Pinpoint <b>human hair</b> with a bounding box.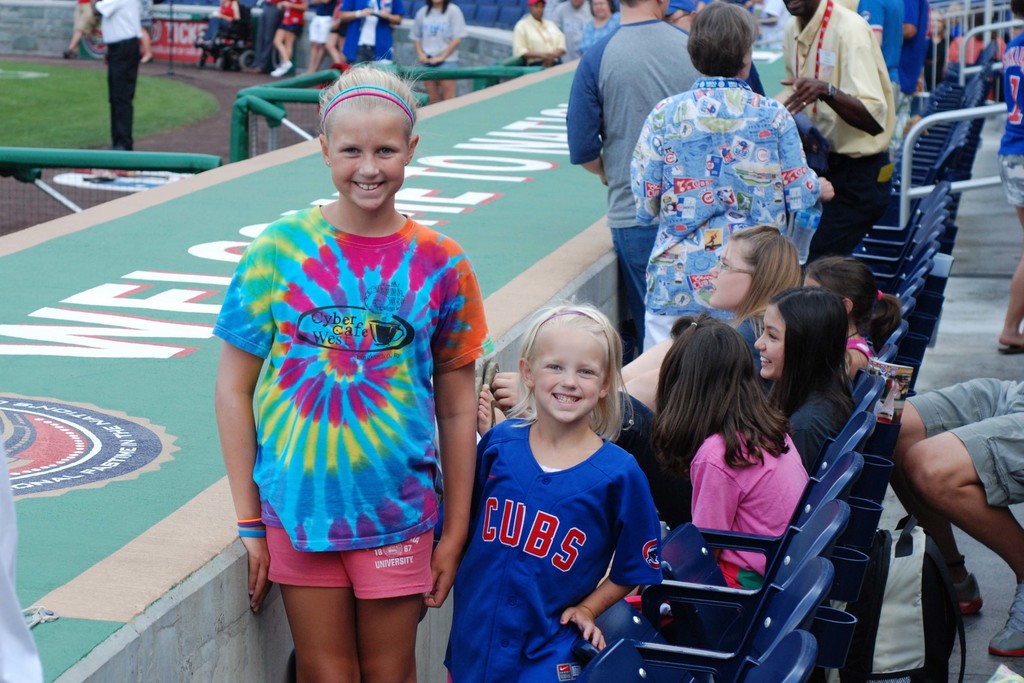
687, 0, 762, 77.
